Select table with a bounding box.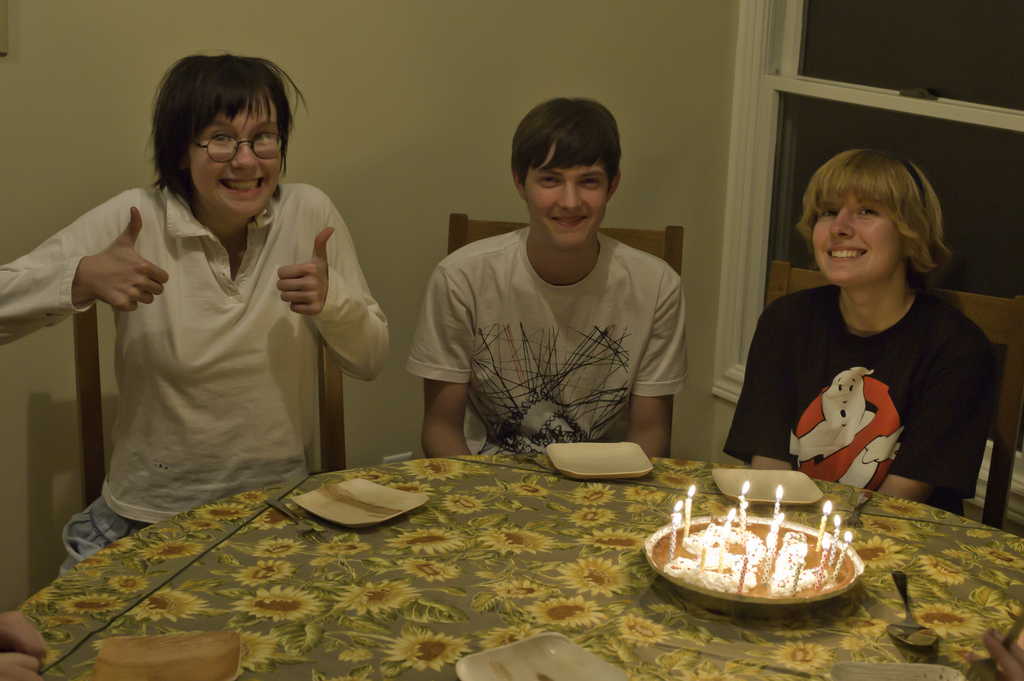
{"left": 27, "top": 459, "right": 1023, "bottom": 680}.
